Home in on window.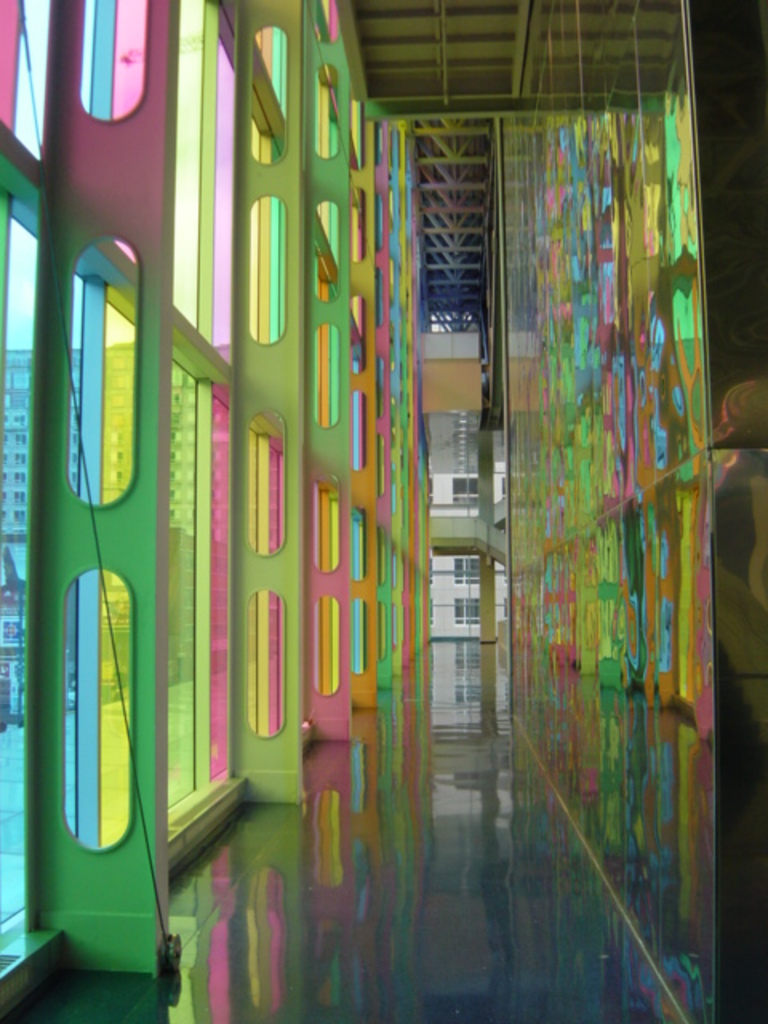
Homed in at bbox=[451, 475, 477, 502].
